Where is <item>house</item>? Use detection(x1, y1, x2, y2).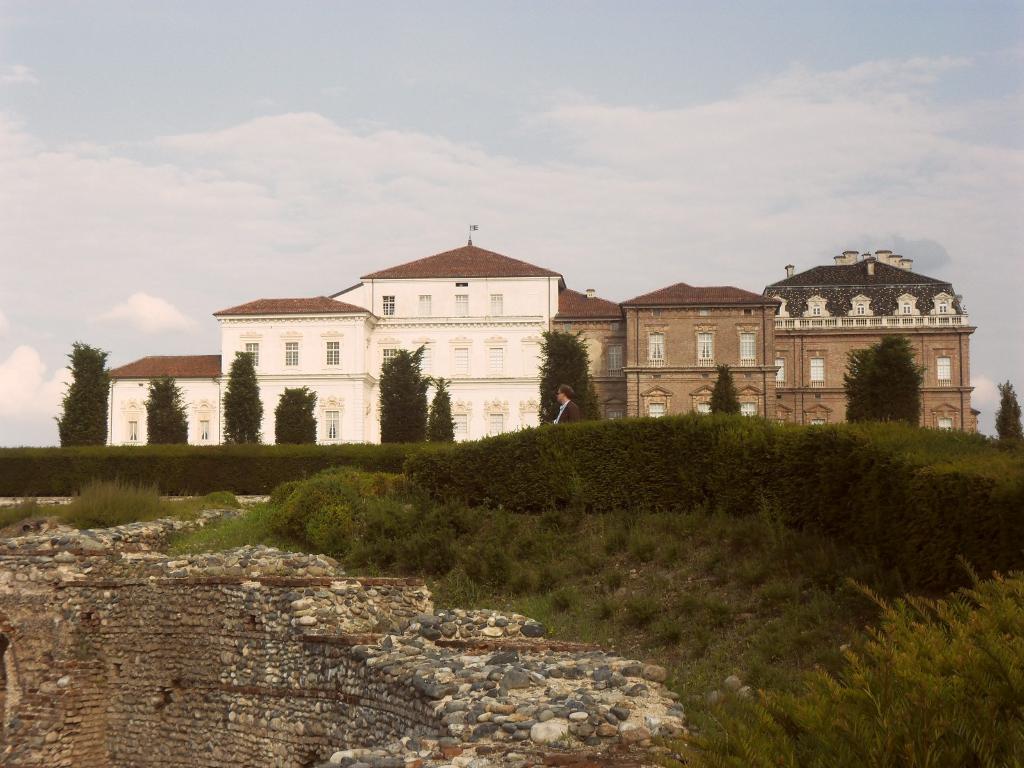
detection(106, 241, 559, 445).
